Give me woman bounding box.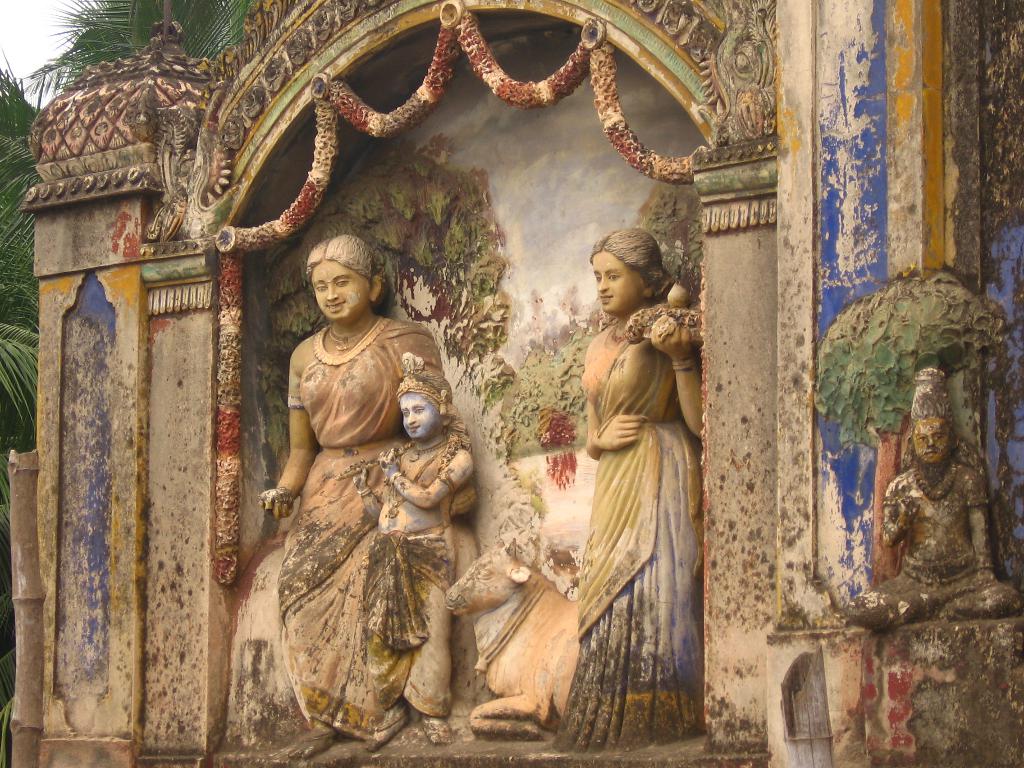
pyautogui.locateOnScreen(238, 203, 476, 713).
